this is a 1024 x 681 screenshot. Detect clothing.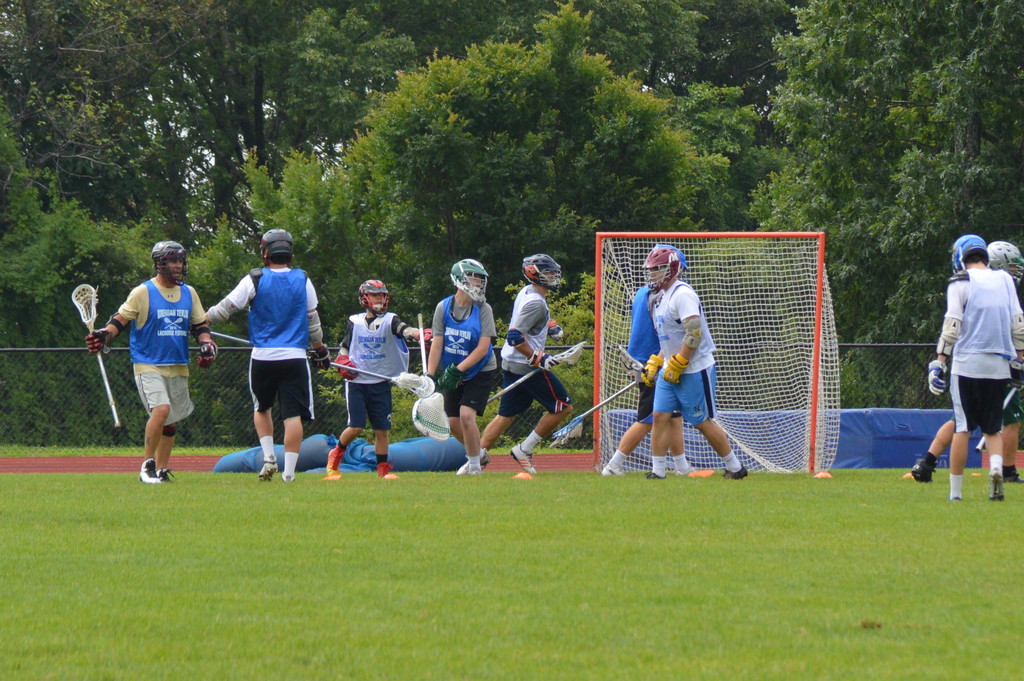
Rect(496, 288, 572, 419).
